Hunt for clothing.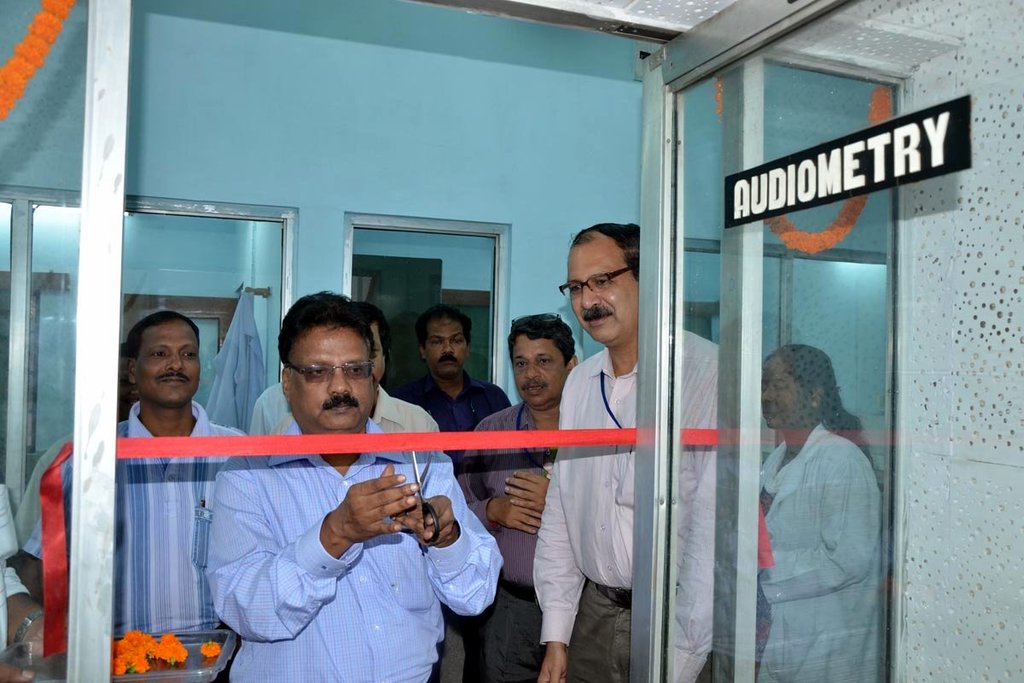
Hunted down at [0, 483, 28, 651].
